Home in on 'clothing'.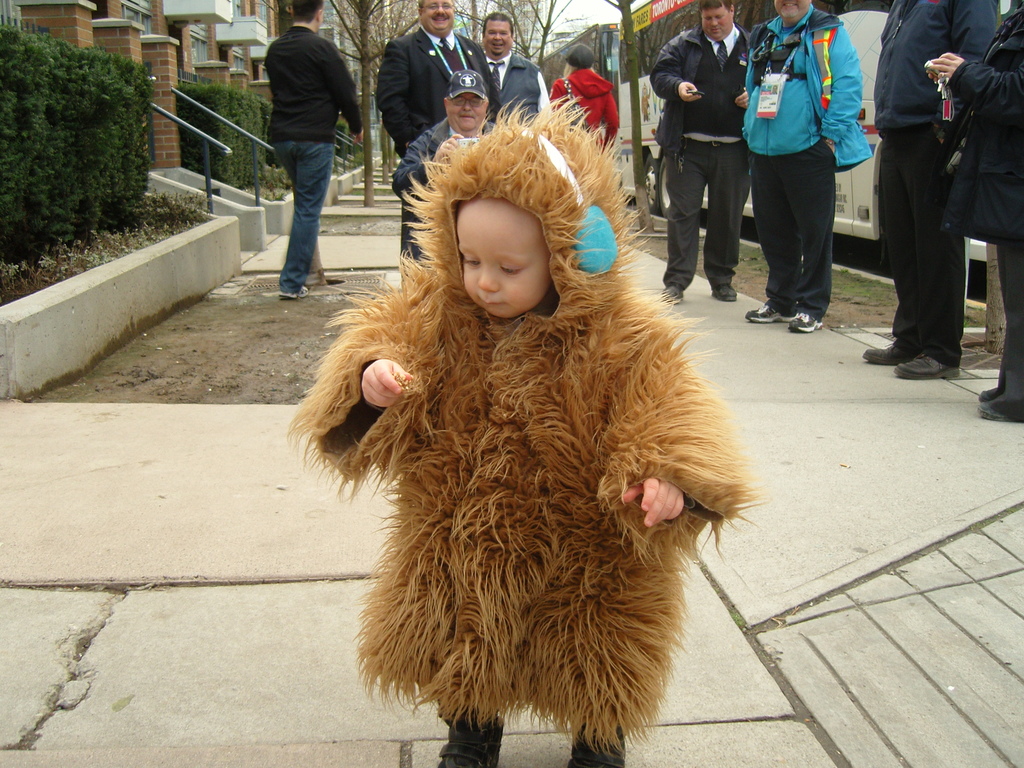
Homed in at bbox=(369, 21, 490, 271).
